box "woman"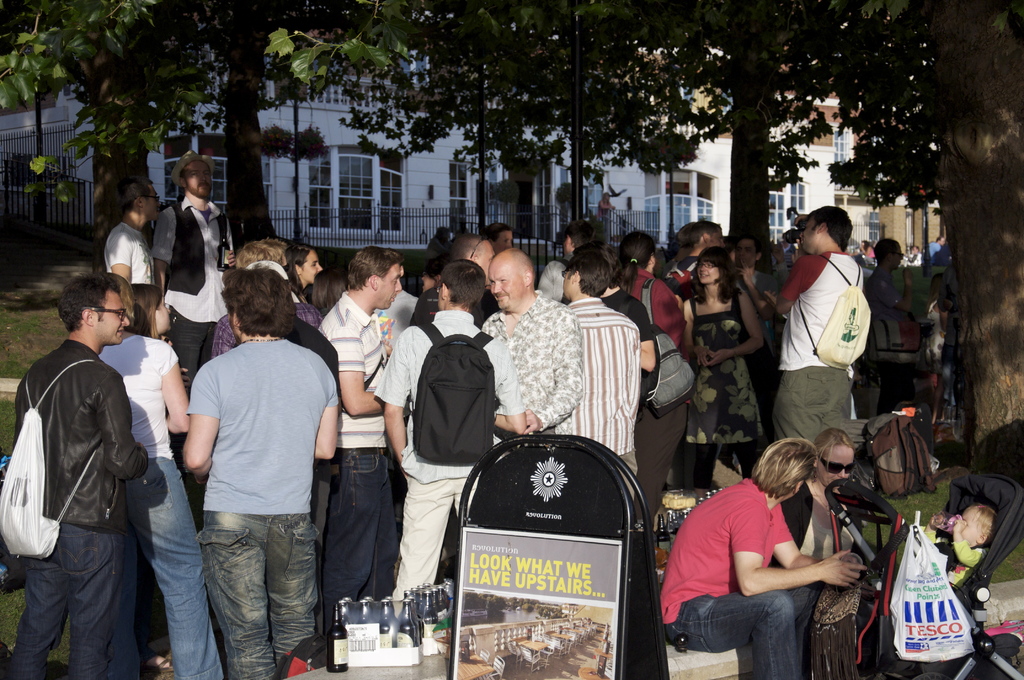
(x1=683, y1=245, x2=774, y2=490)
